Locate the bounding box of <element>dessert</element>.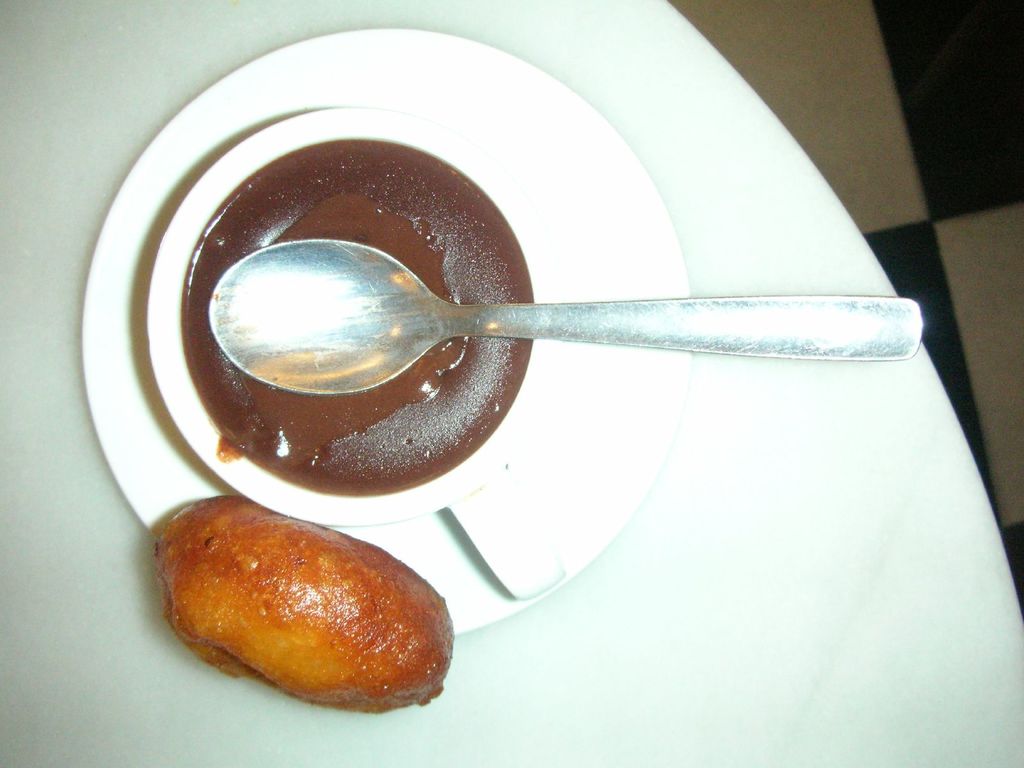
Bounding box: <bbox>180, 135, 536, 495</bbox>.
